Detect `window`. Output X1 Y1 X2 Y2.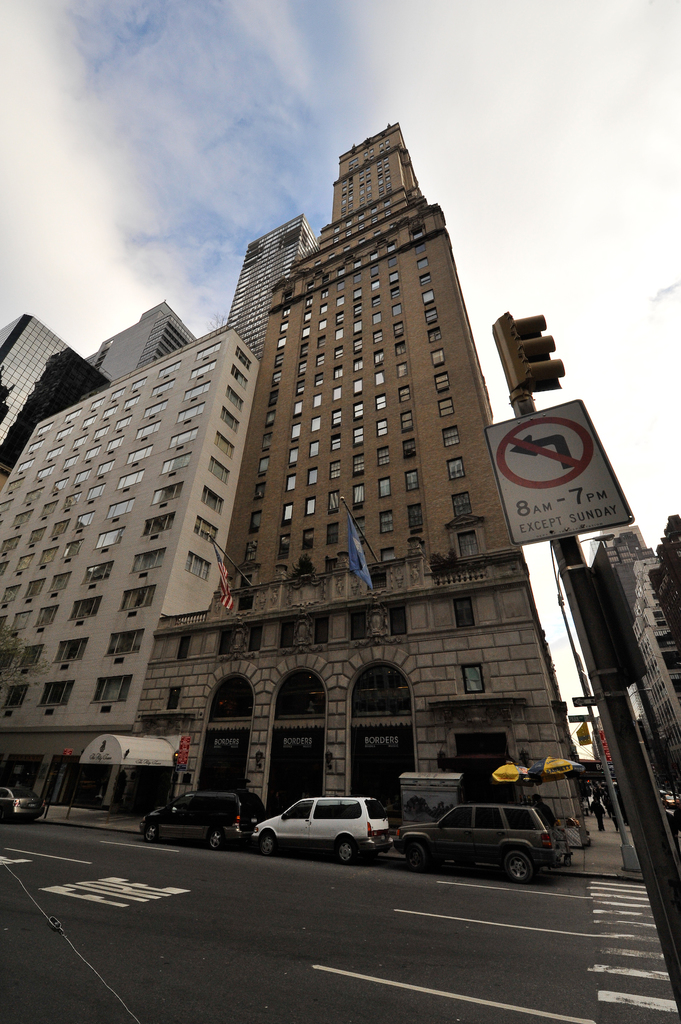
355 290 362 299.
